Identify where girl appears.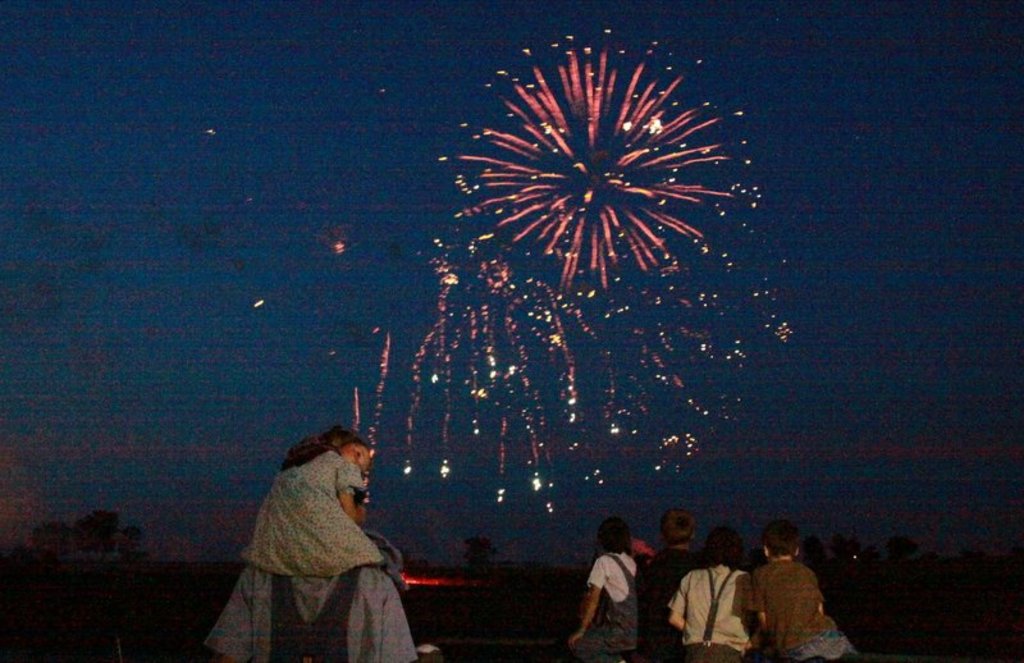
Appears at 242:425:390:581.
